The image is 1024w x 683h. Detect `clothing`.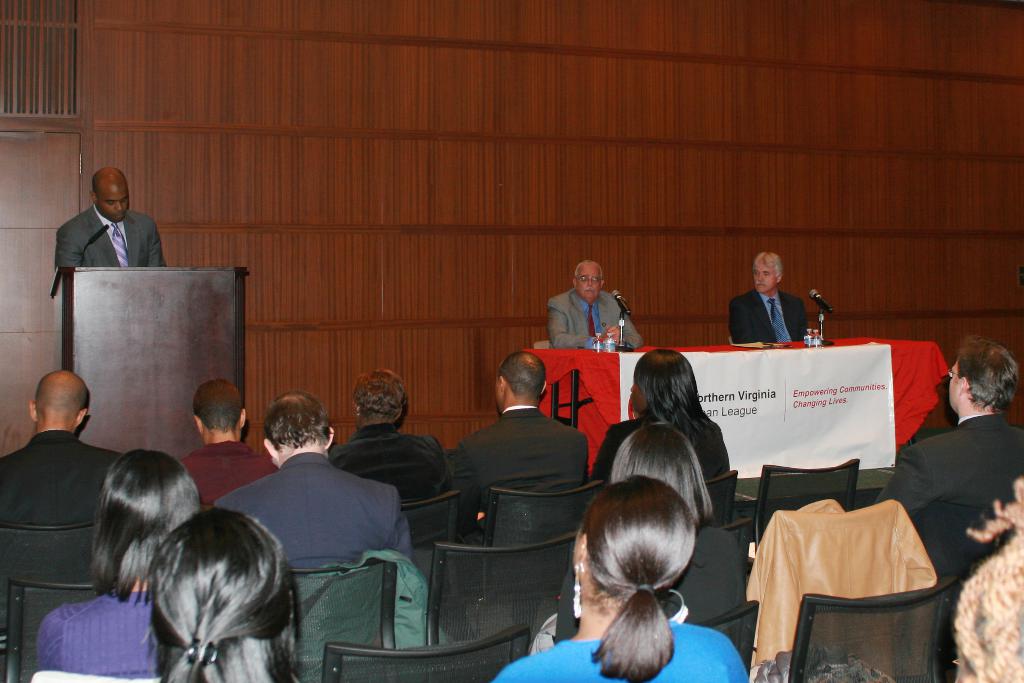
Detection: select_region(447, 407, 595, 531).
